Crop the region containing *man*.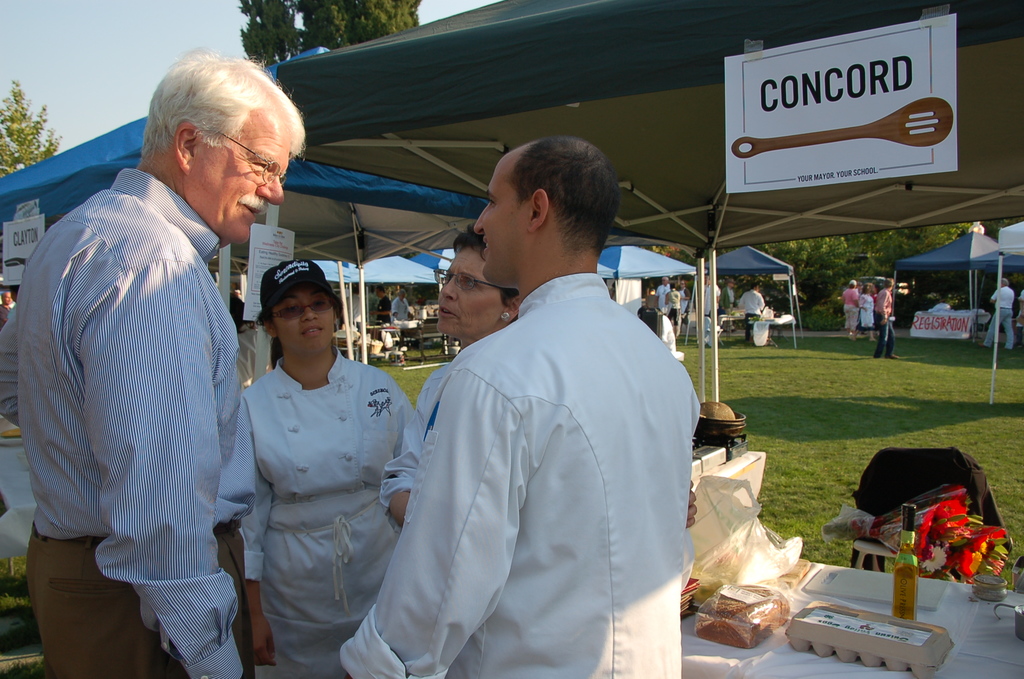
Crop region: rect(340, 135, 699, 678).
